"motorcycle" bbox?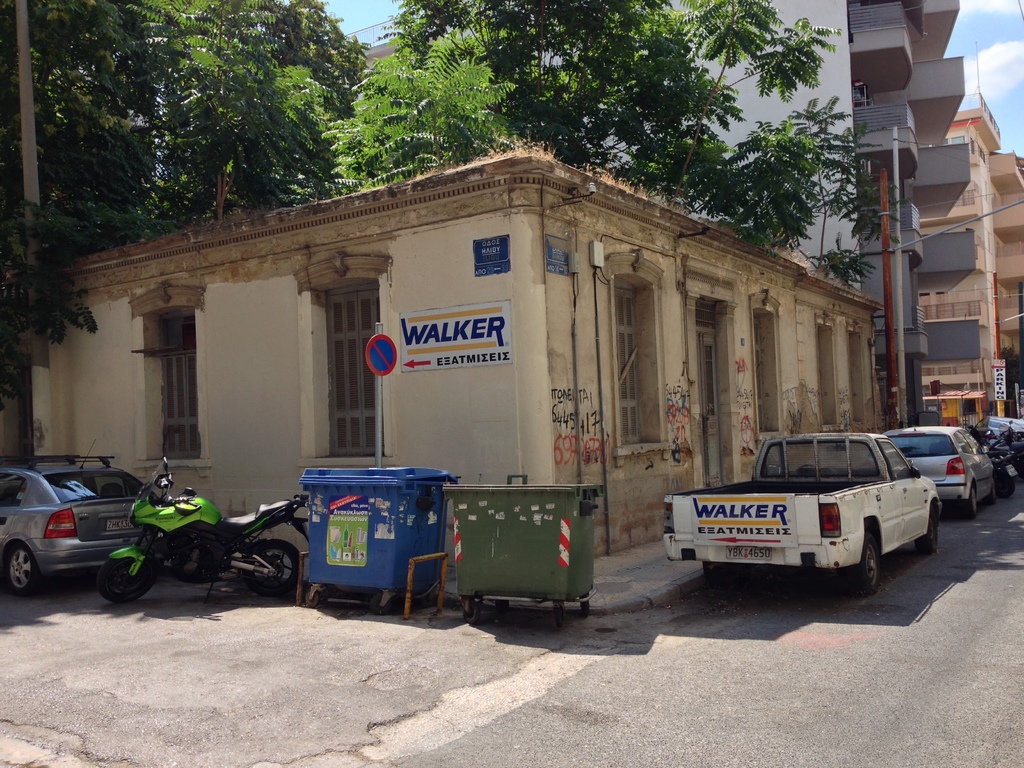
965,422,1023,479
